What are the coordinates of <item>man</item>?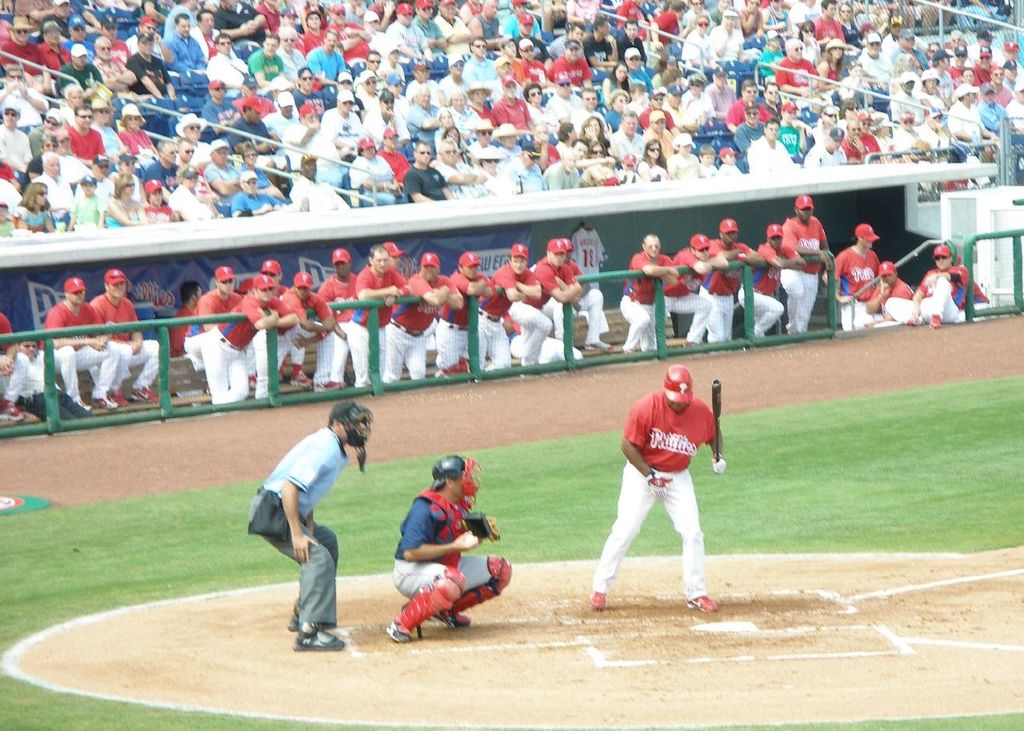
[286, 155, 351, 214].
